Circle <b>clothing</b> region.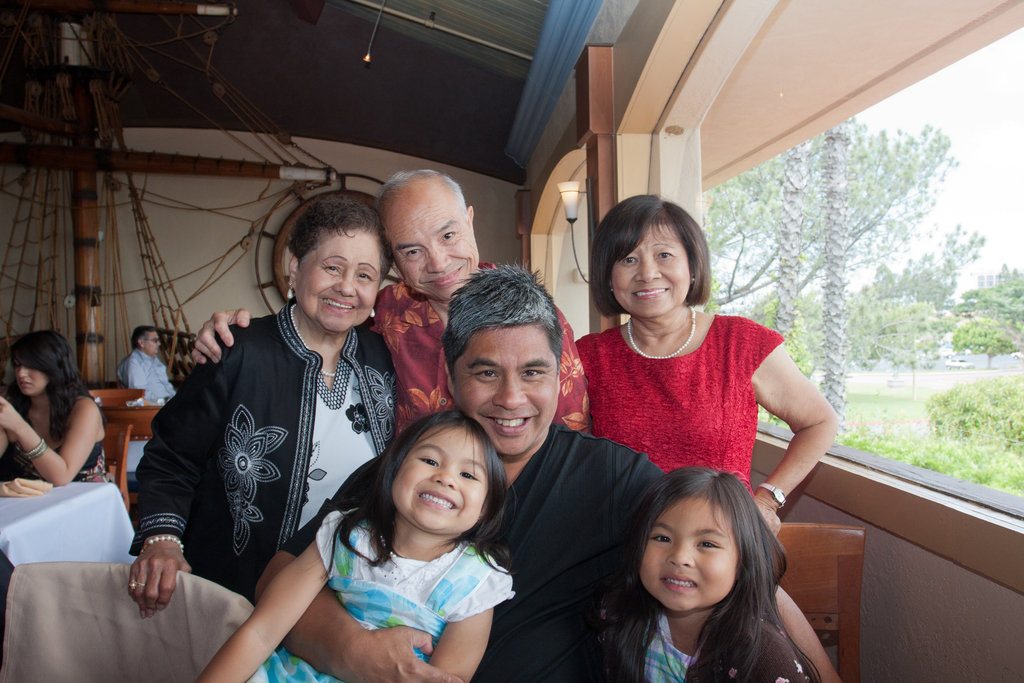
Region: [x1=278, y1=423, x2=668, y2=682].
